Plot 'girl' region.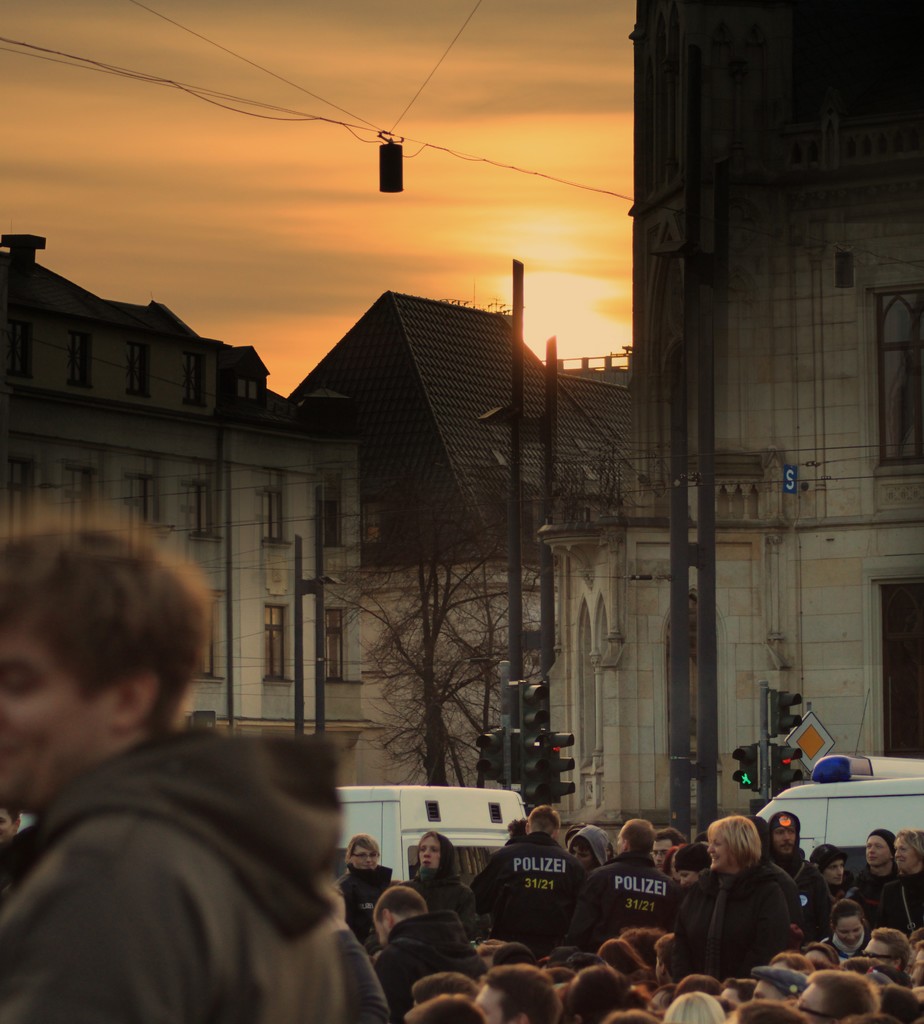
Plotted at (left=822, top=902, right=872, bottom=962).
